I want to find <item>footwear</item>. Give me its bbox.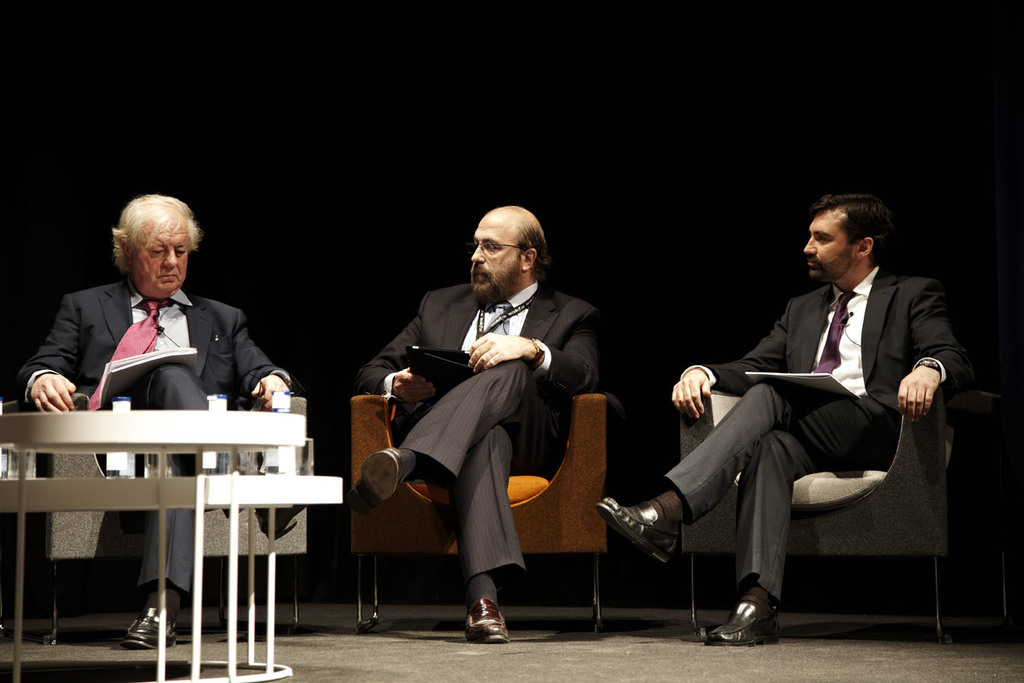
l=346, t=444, r=409, b=513.
